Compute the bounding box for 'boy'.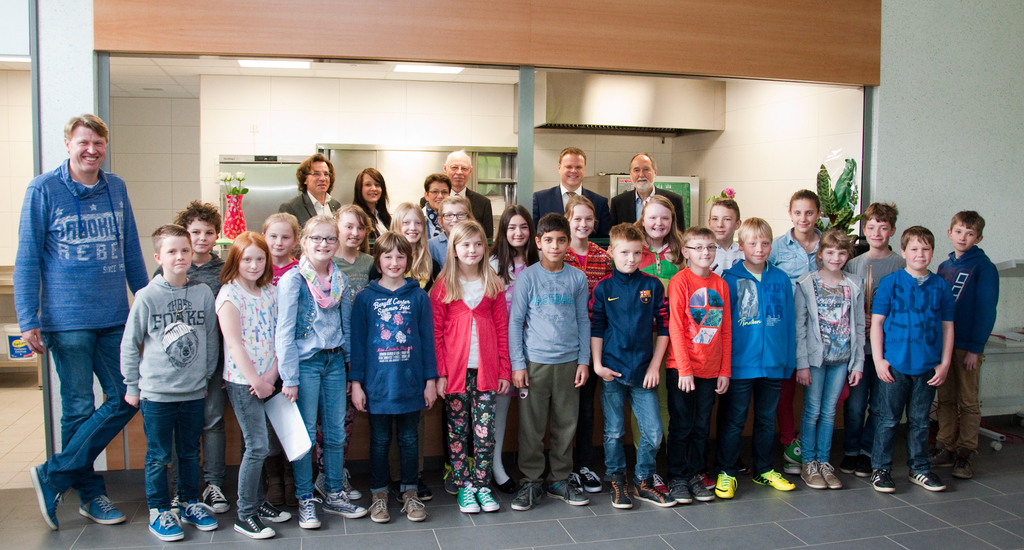
504,212,600,508.
